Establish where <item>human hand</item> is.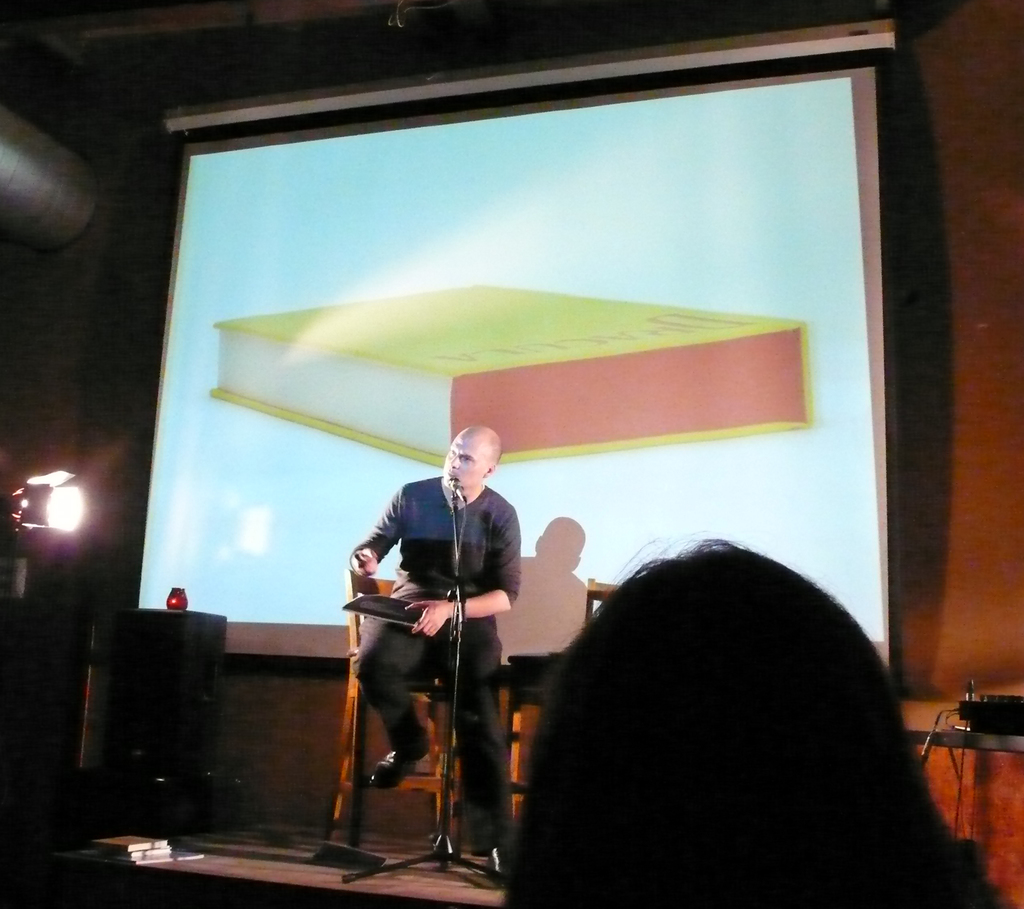
Established at Rect(356, 548, 381, 578).
